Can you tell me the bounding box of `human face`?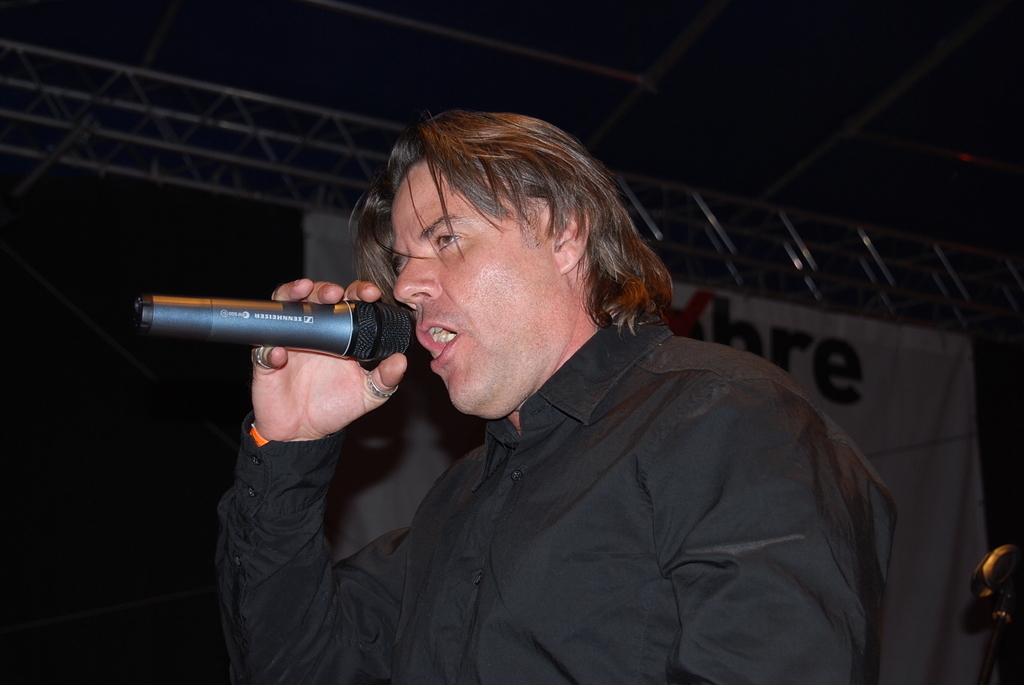
pyautogui.locateOnScreen(388, 168, 569, 411).
